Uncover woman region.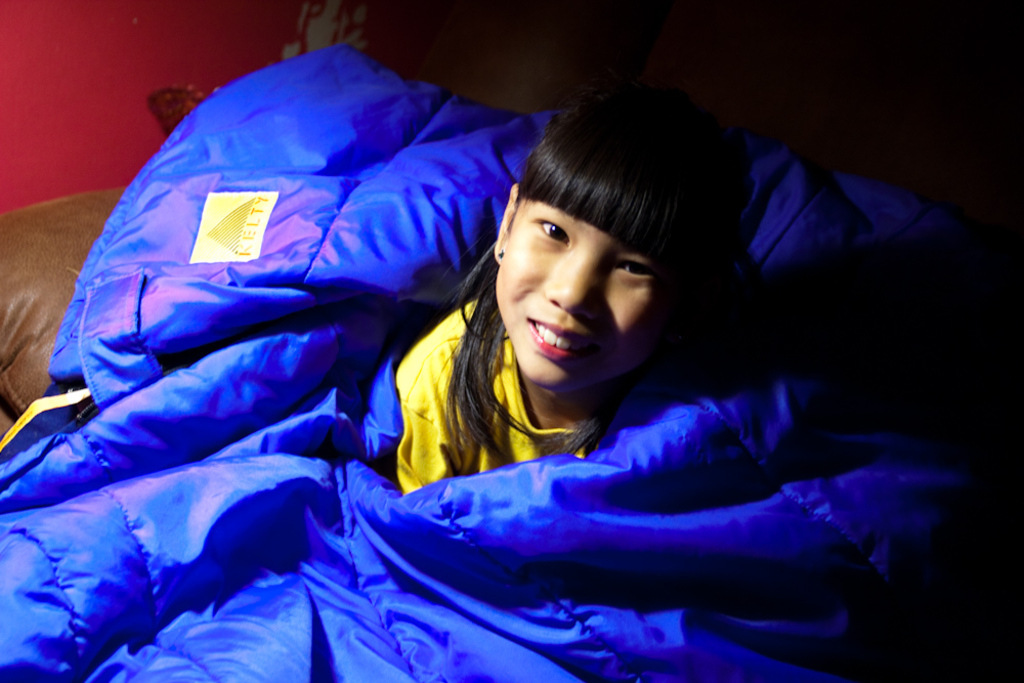
Uncovered: bbox=[378, 99, 819, 630].
